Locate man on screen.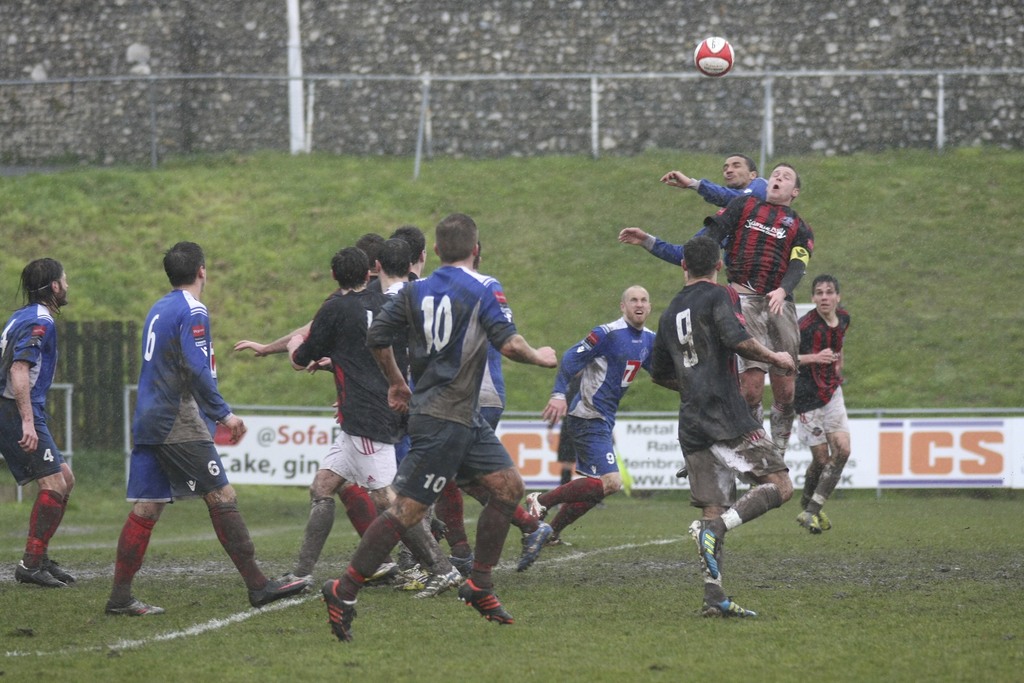
On screen at bbox=[619, 148, 759, 285].
